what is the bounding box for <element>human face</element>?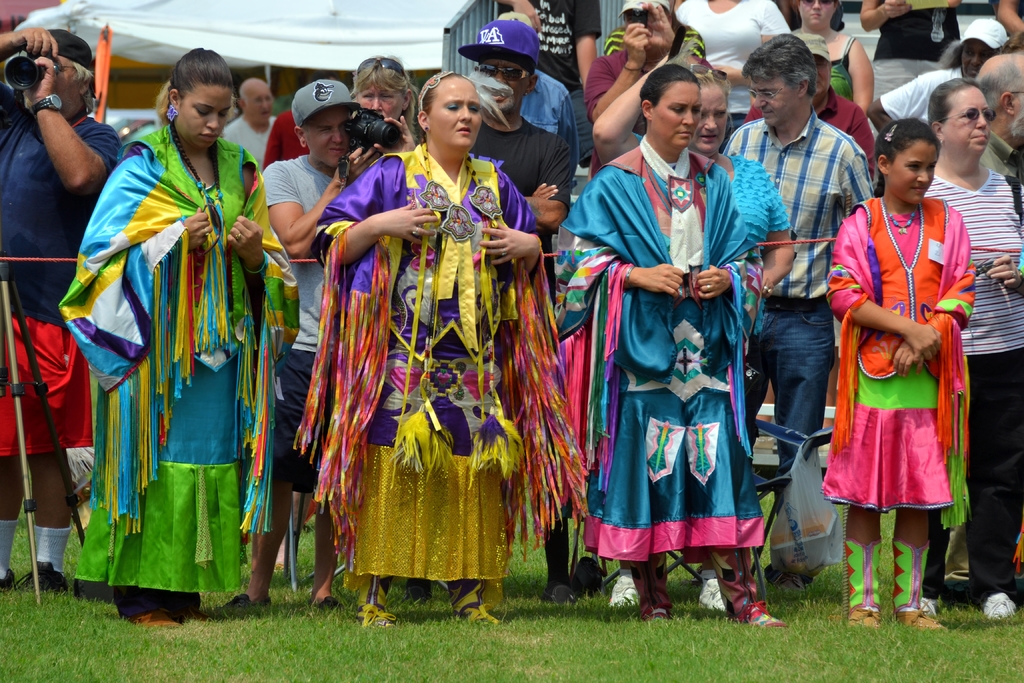
detection(431, 79, 482, 145).
